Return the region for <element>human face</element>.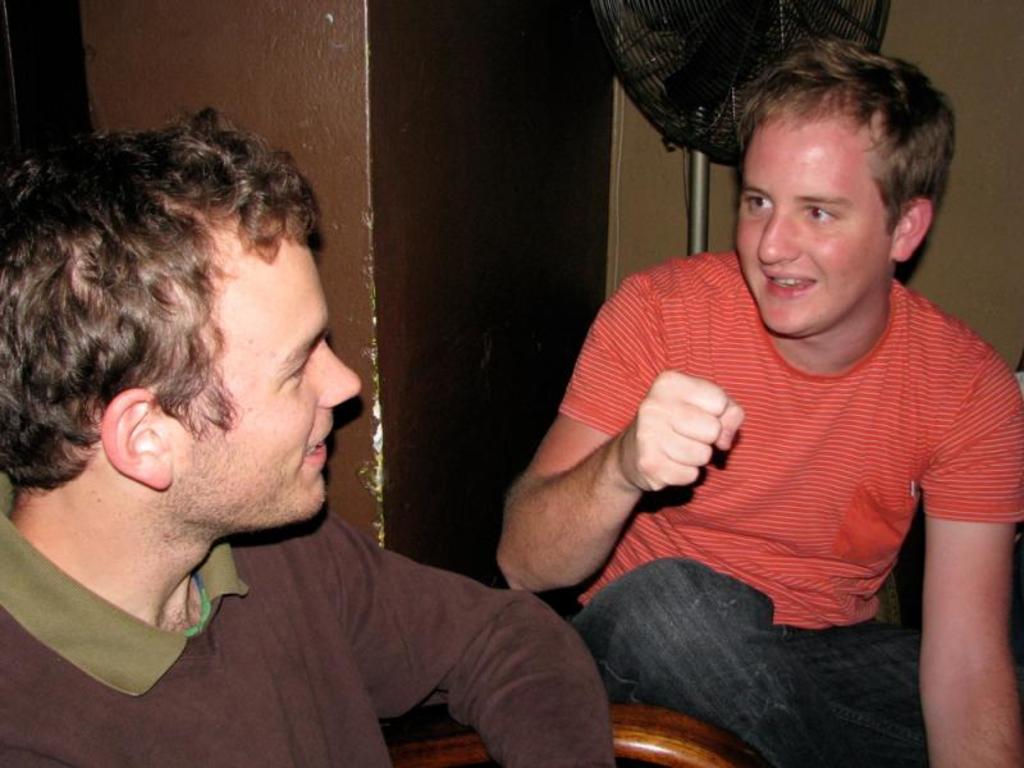
x1=730, y1=111, x2=901, y2=333.
